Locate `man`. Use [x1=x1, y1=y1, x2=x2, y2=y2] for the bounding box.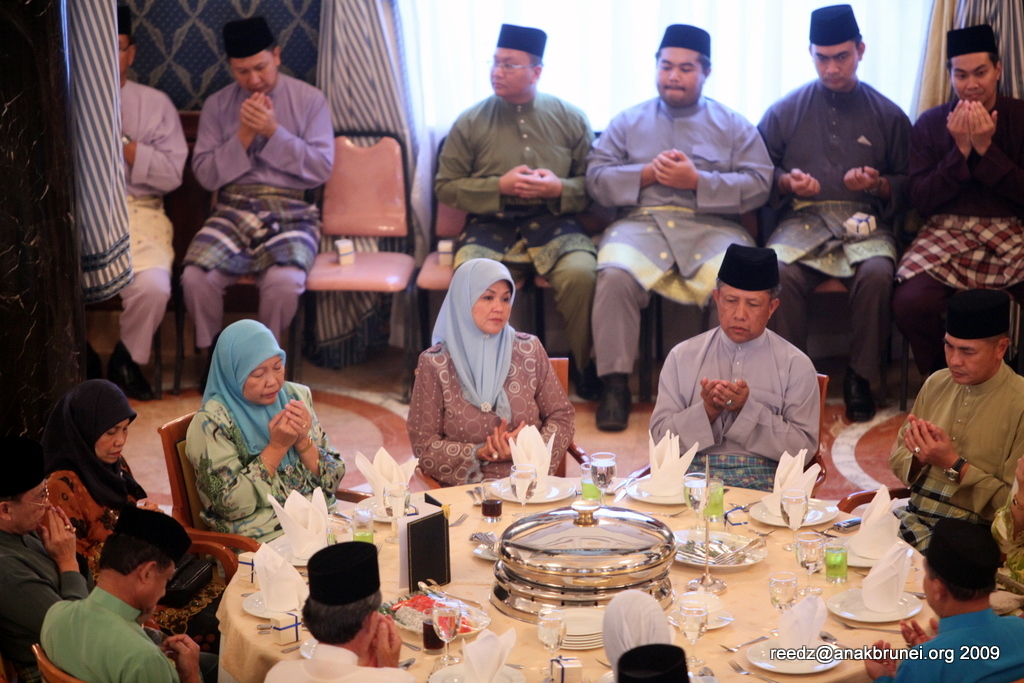
[x1=33, y1=509, x2=202, y2=682].
